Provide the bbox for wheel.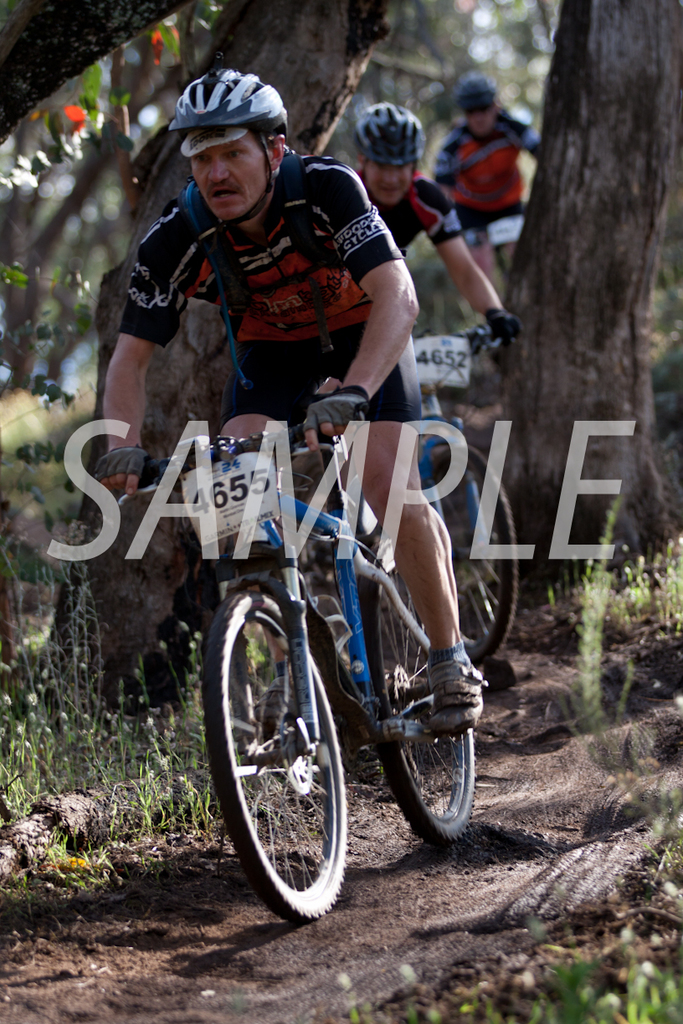
(413,438,528,687).
